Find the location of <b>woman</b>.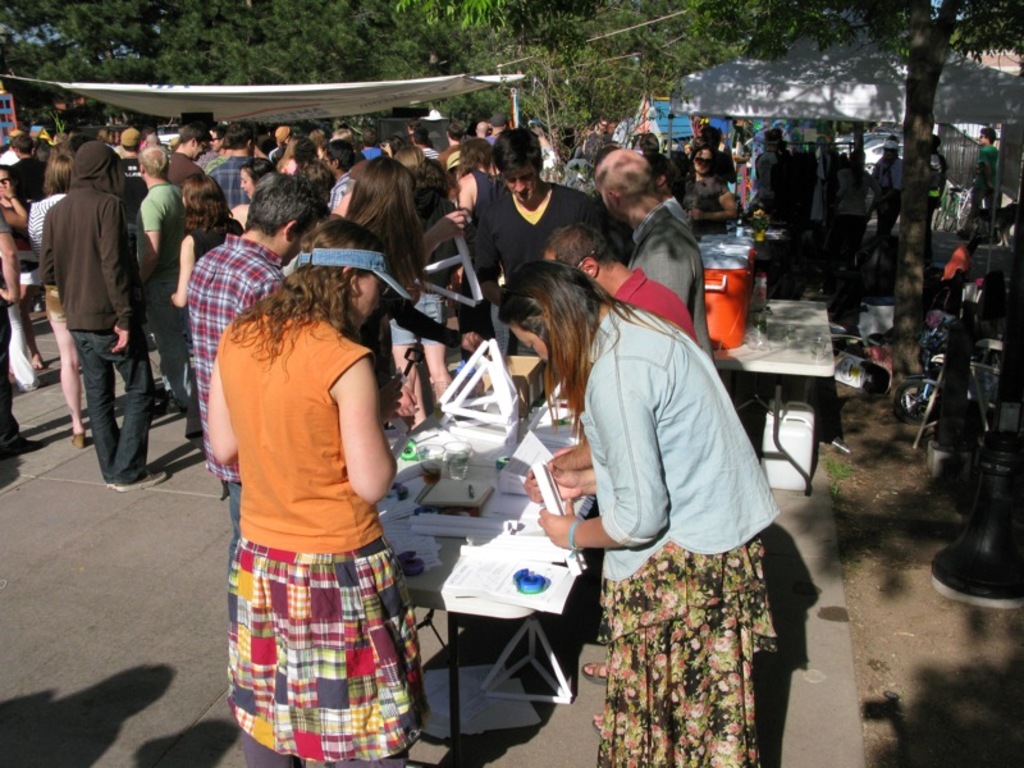
Location: pyautogui.locateOnScreen(28, 152, 79, 448).
